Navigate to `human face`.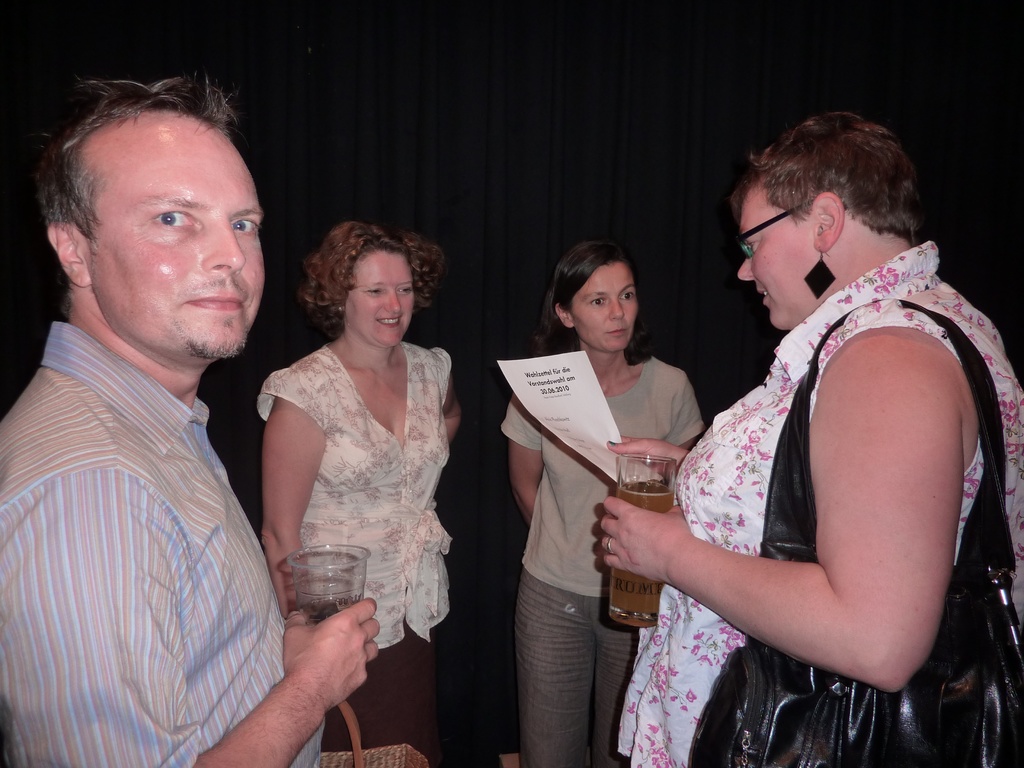
Navigation target: crop(80, 115, 262, 351).
